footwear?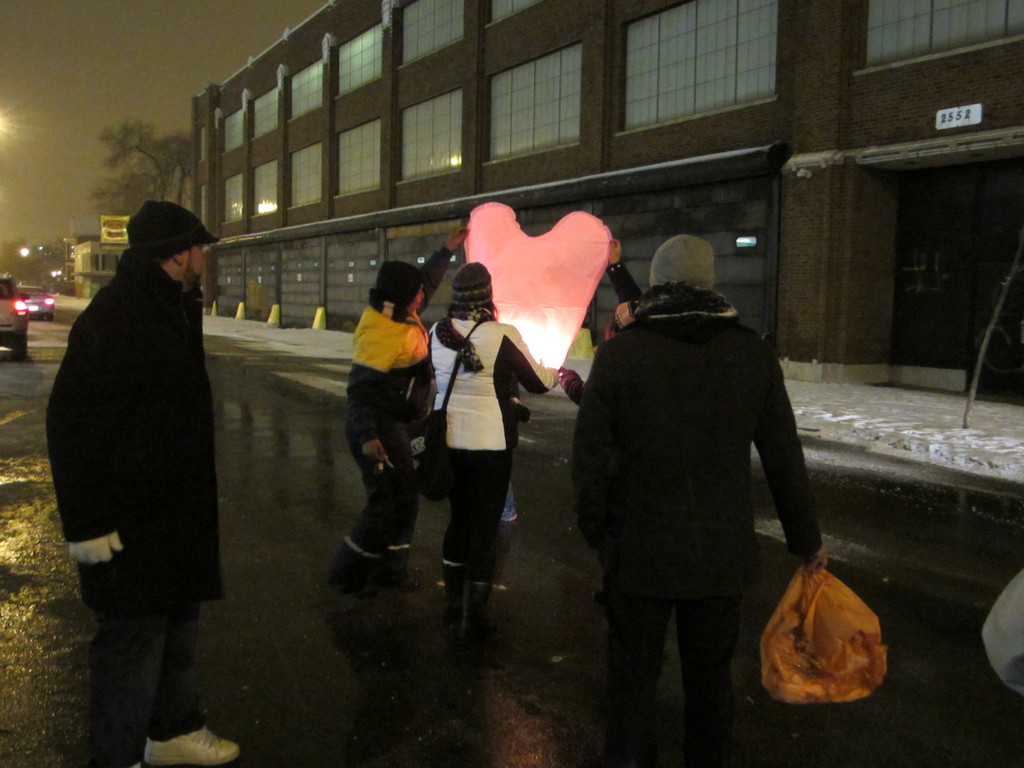
382, 541, 419, 594
